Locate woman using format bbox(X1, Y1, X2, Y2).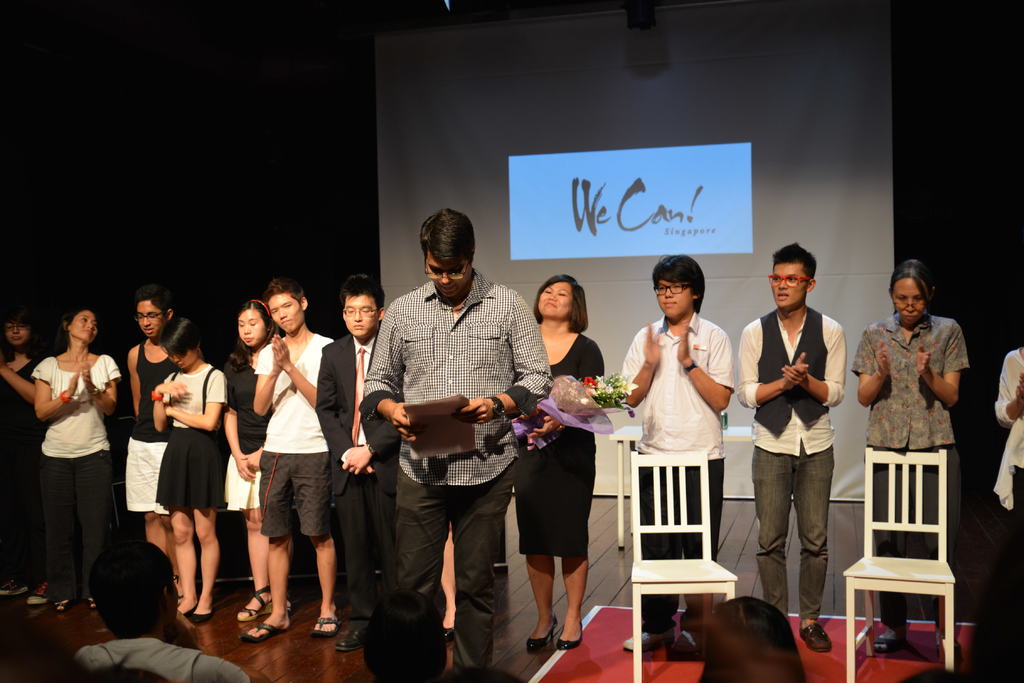
bbox(701, 584, 800, 682).
